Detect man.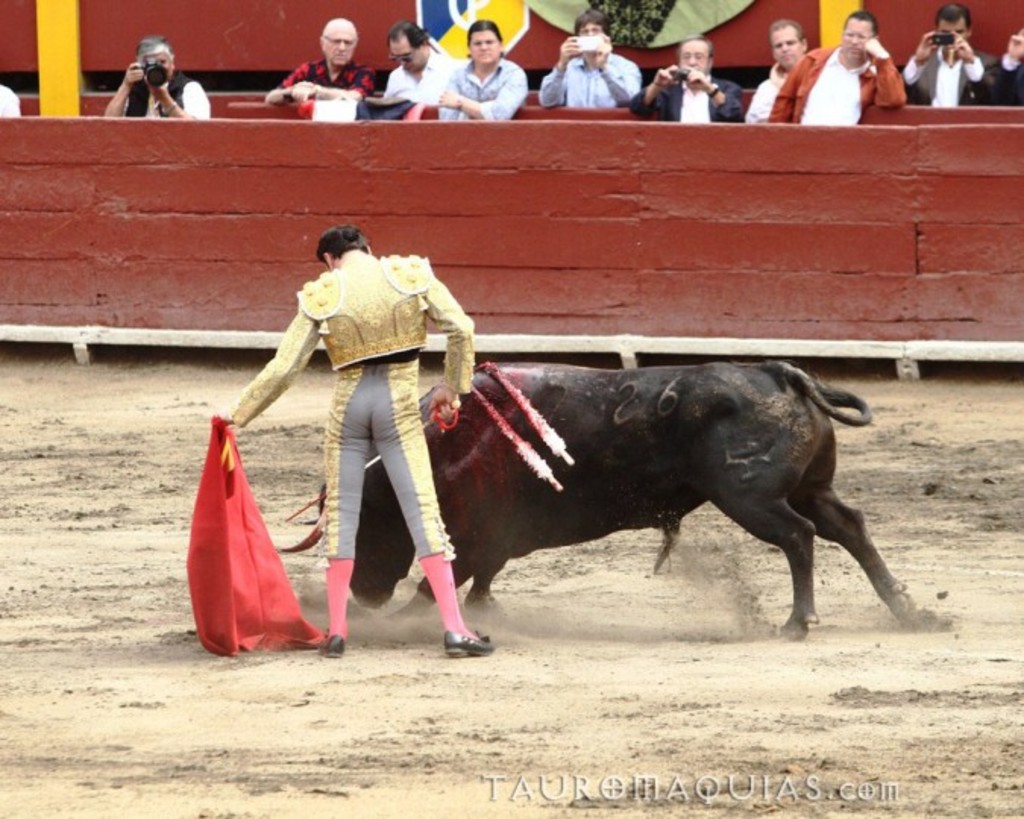
Detected at <bbox>777, 14, 916, 133</bbox>.
